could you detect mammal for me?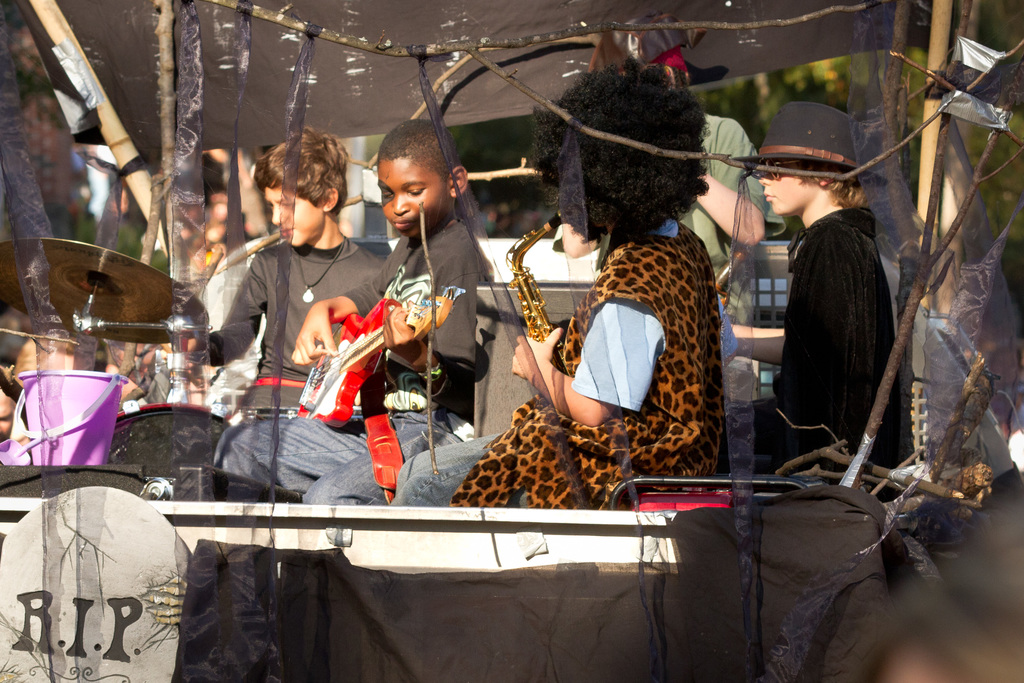
Detection result: locate(383, 54, 739, 515).
